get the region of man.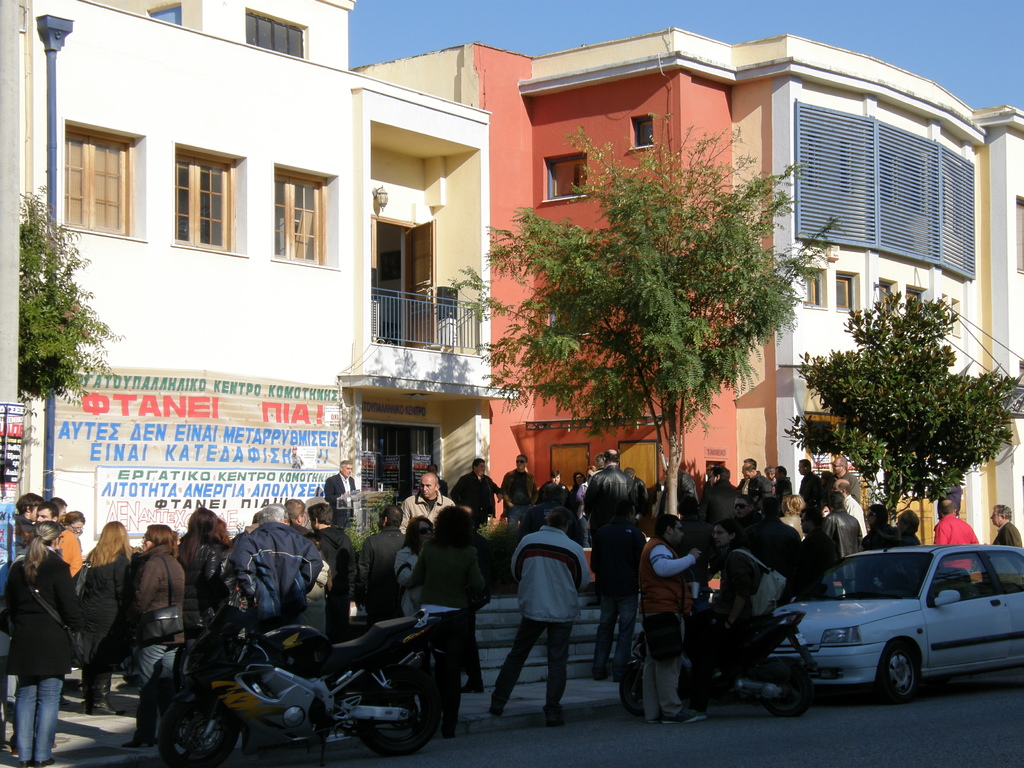
BBox(816, 491, 864, 594).
